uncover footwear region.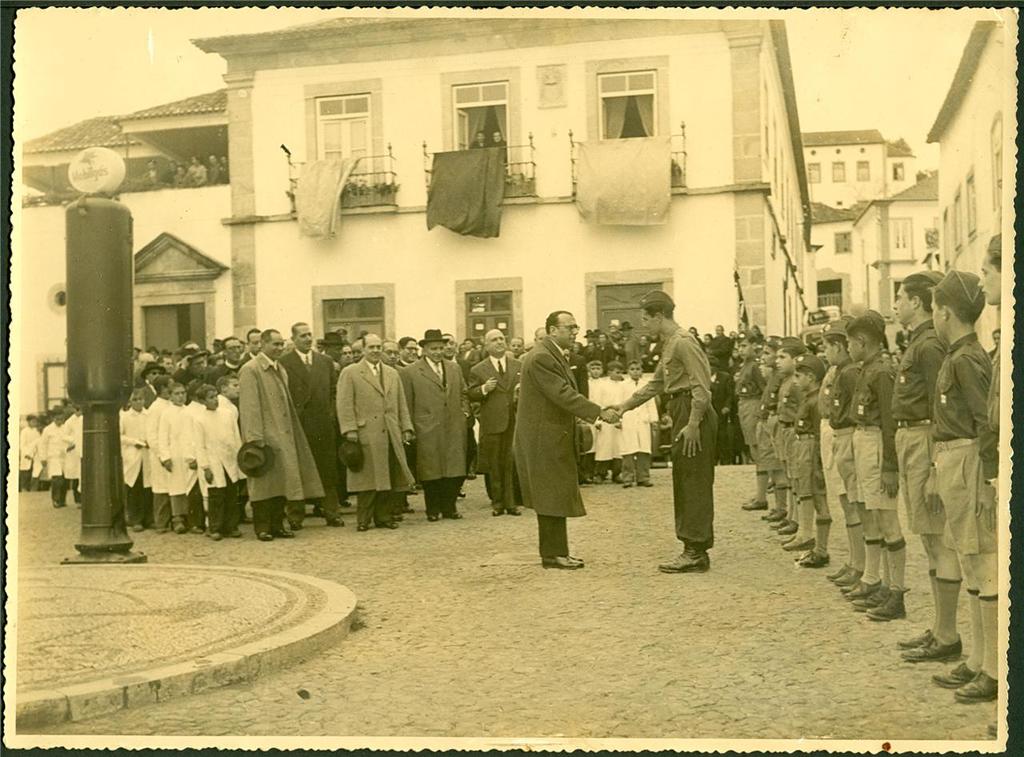
Uncovered: <region>457, 487, 465, 496</region>.
